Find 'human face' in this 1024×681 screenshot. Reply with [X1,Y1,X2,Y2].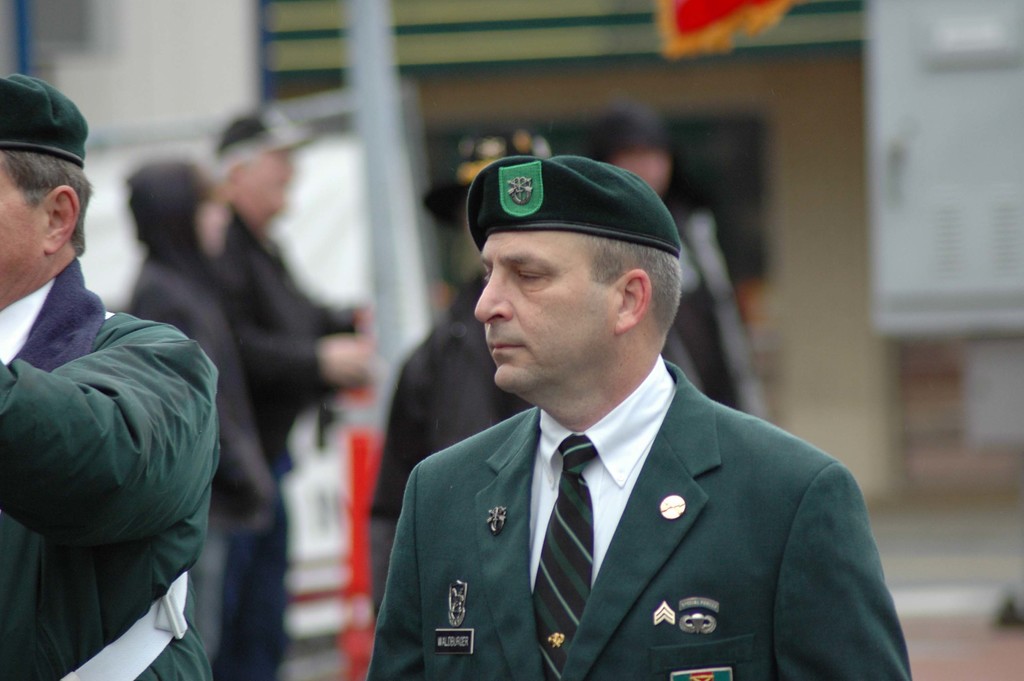
[476,231,616,403].
